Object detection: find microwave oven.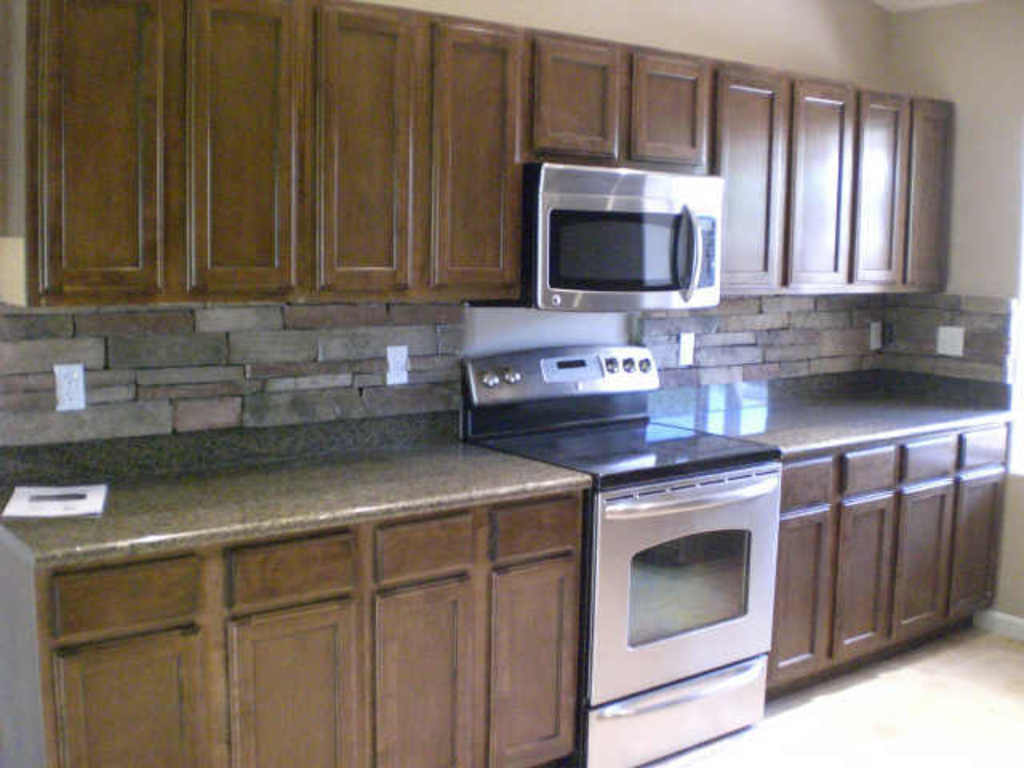
box=[518, 158, 715, 301].
